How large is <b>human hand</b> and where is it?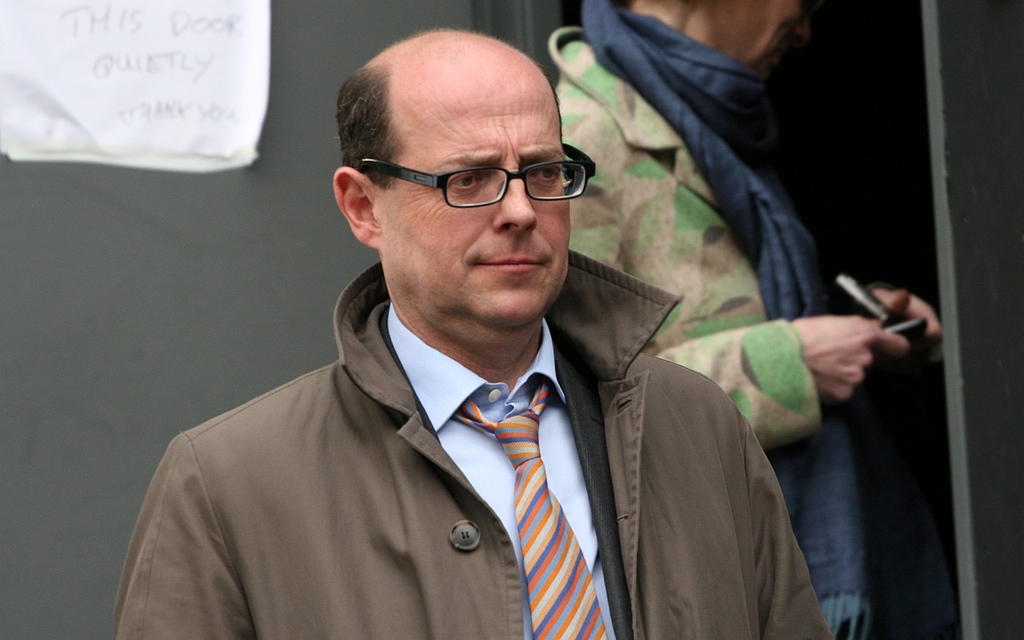
Bounding box: 872 286 946 363.
